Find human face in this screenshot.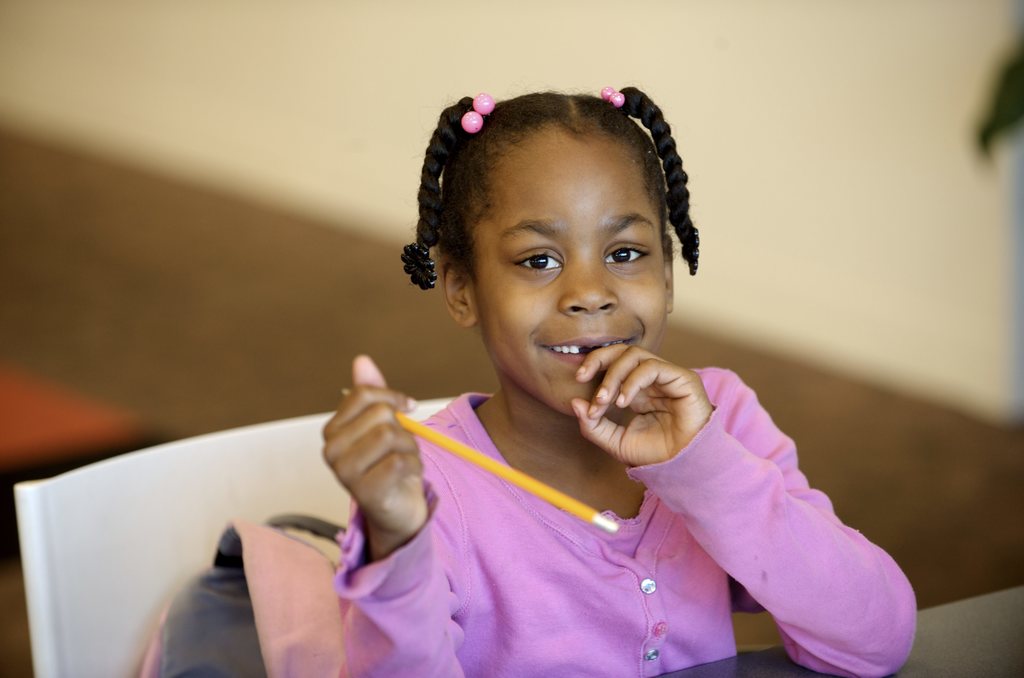
The bounding box for human face is x1=476, y1=131, x2=665, y2=406.
